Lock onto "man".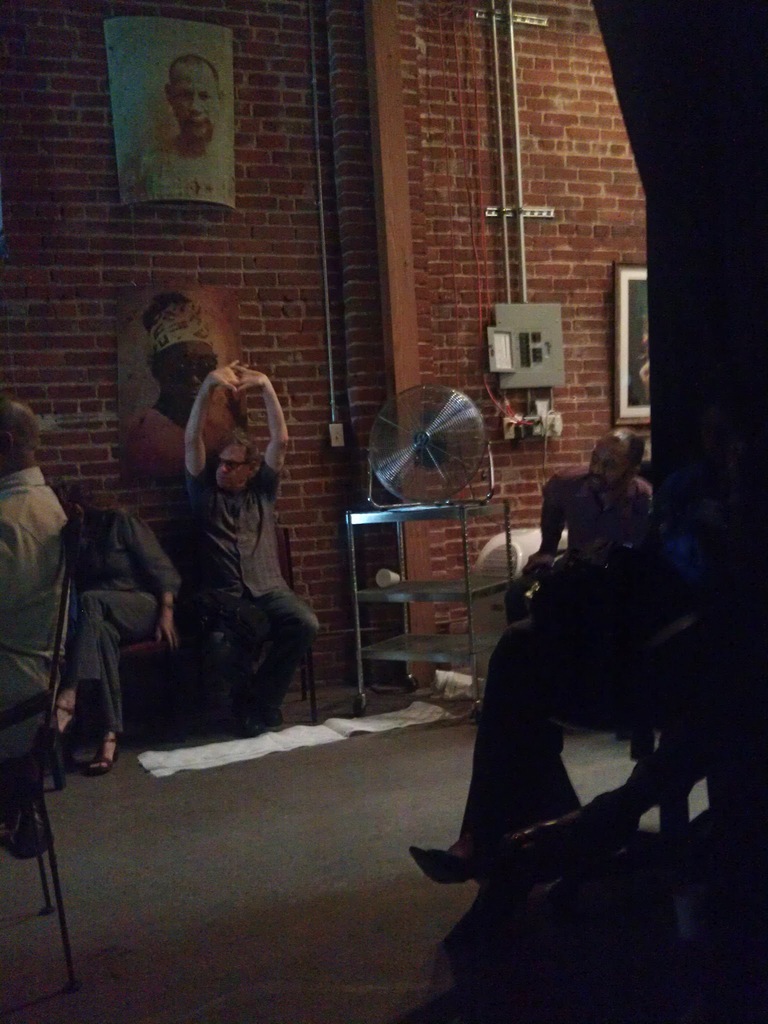
Locked: (left=517, top=424, right=650, bottom=572).
